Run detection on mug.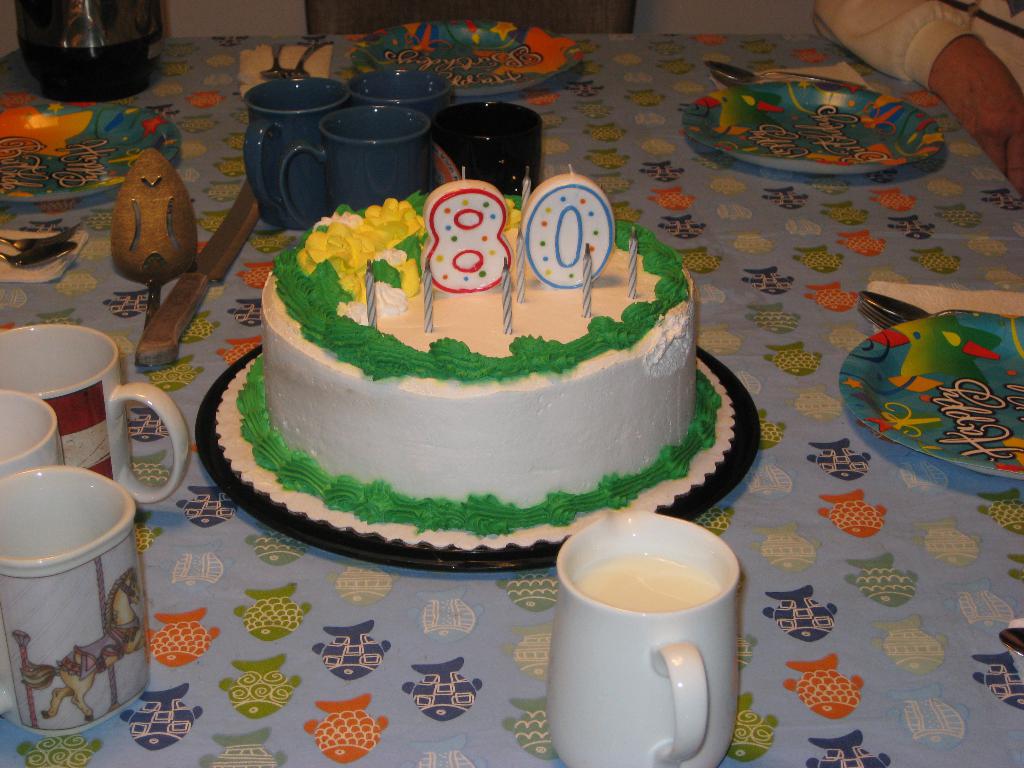
Result: pyautogui.locateOnScreen(243, 77, 348, 222).
